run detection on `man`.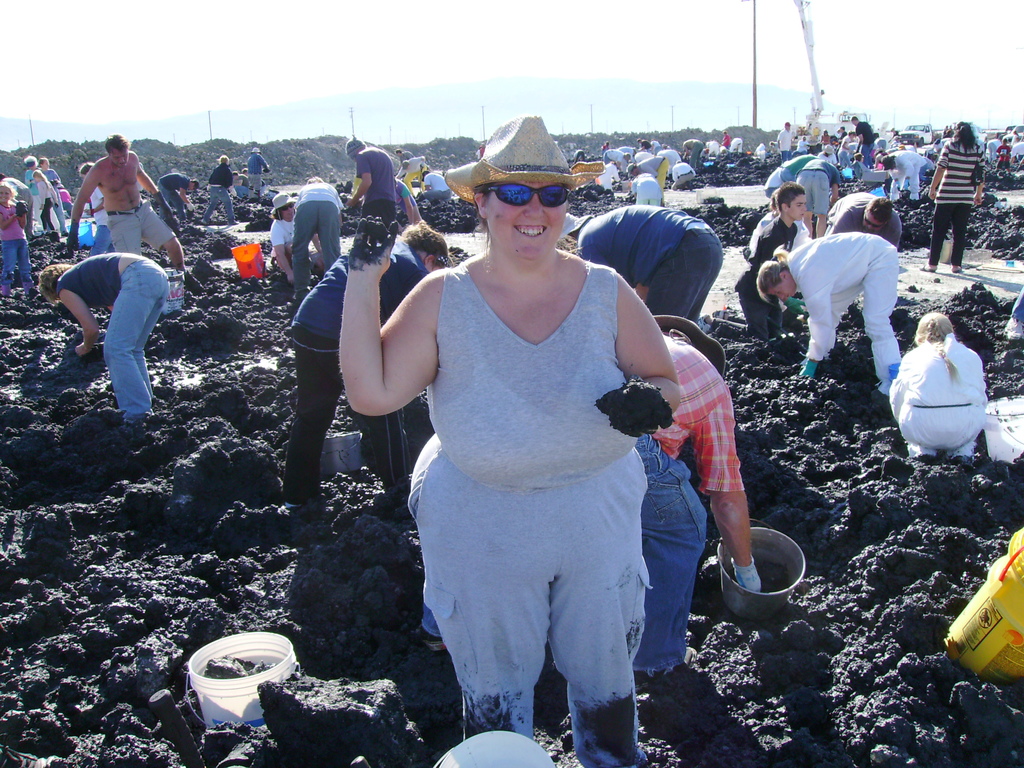
Result: (left=246, top=148, right=267, bottom=198).
